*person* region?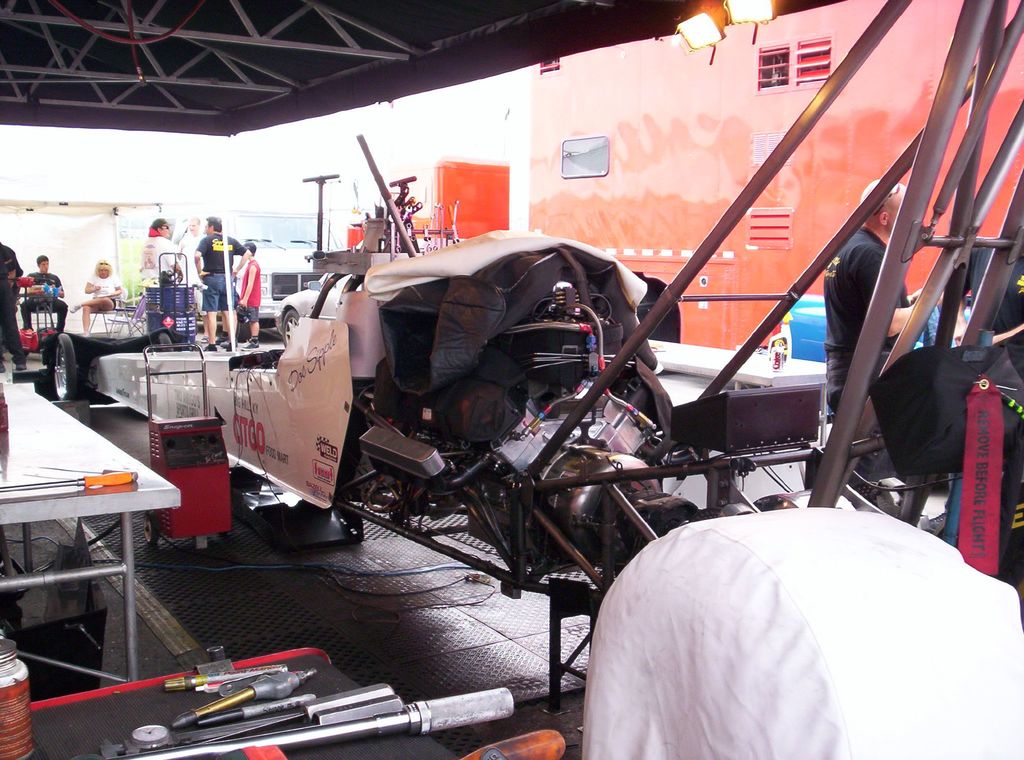
[left=65, top=259, right=125, bottom=339]
